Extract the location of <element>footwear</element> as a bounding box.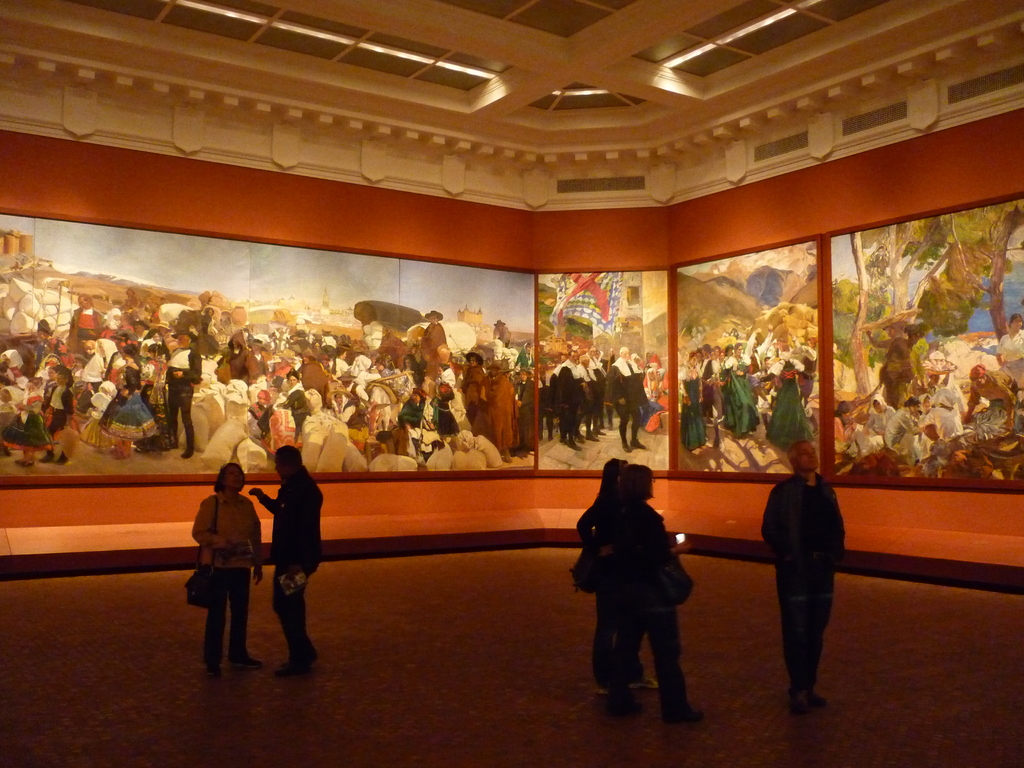
[left=661, top=710, right=705, bottom=724].
